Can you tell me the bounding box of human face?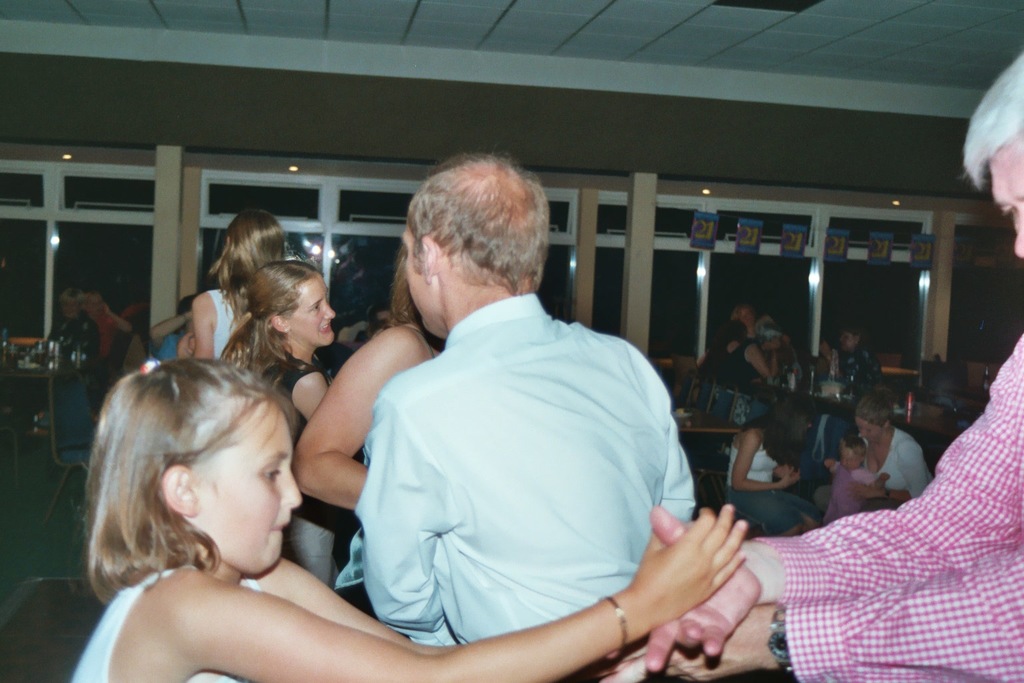
pyautogui.locateOnScreen(840, 330, 857, 353).
